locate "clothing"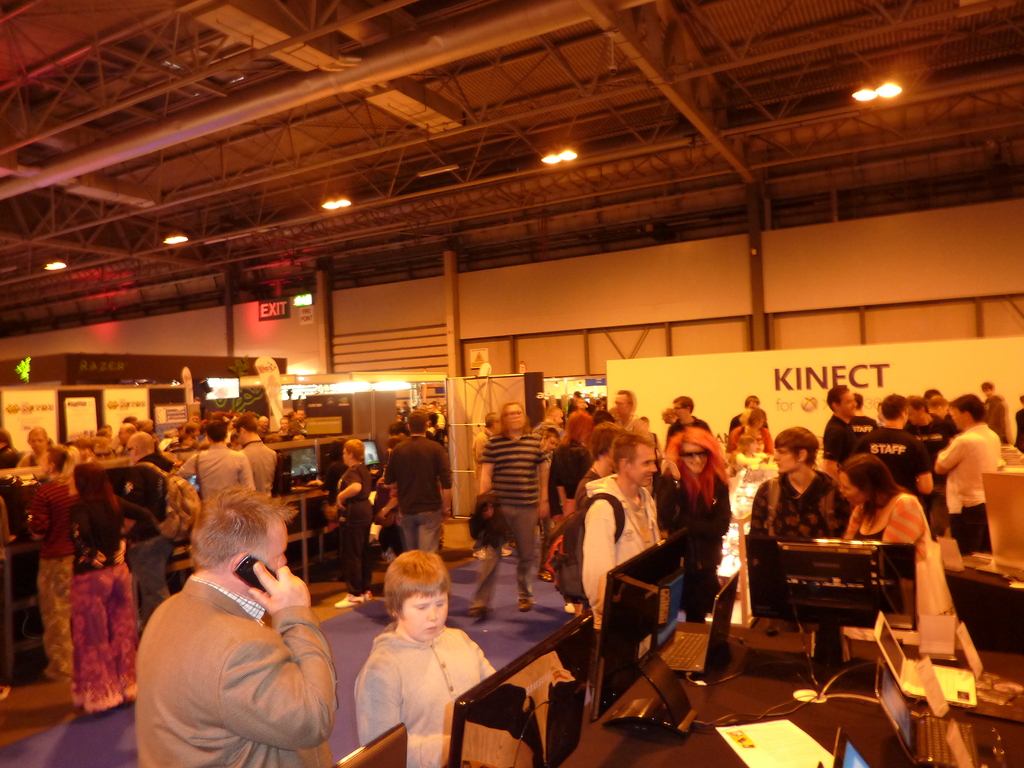
region(733, 412, 747, 424)
